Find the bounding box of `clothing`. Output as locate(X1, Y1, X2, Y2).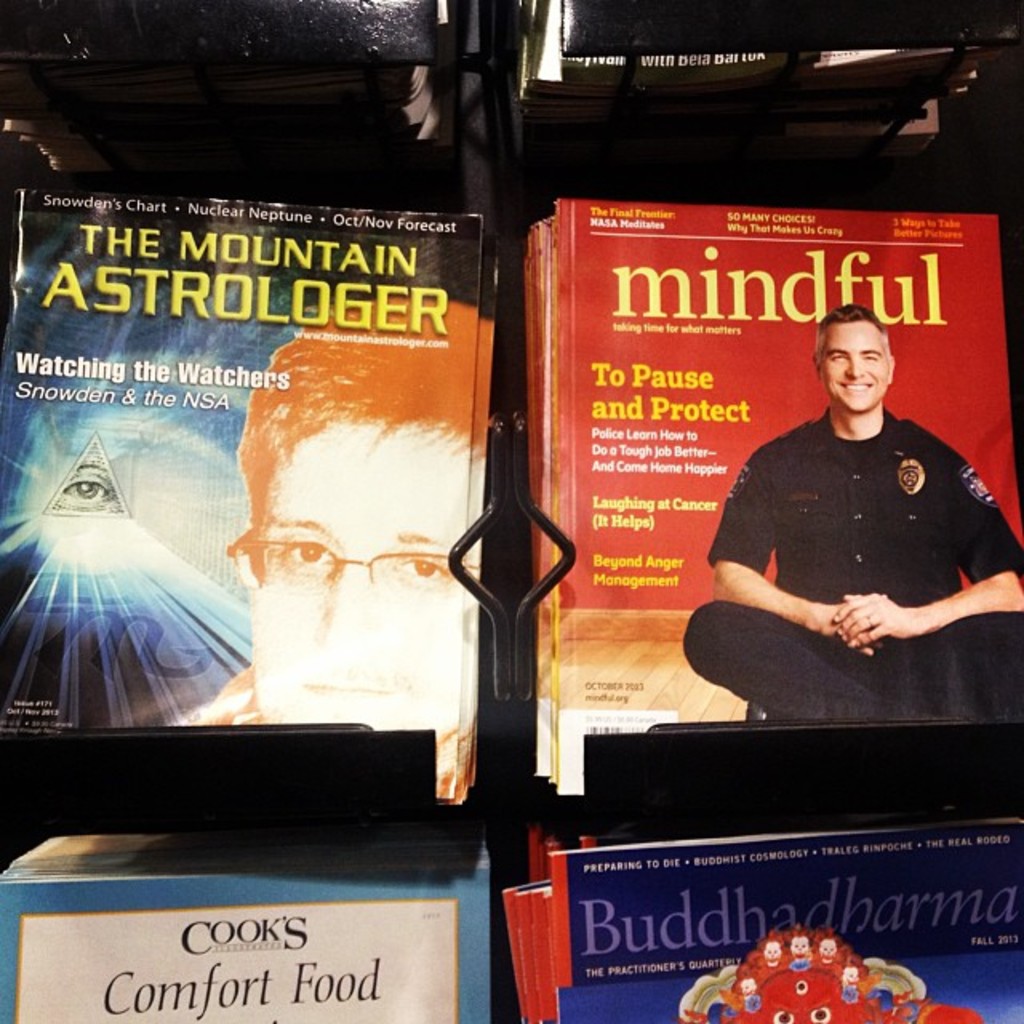
locate(680, 402, 1022, 723).
